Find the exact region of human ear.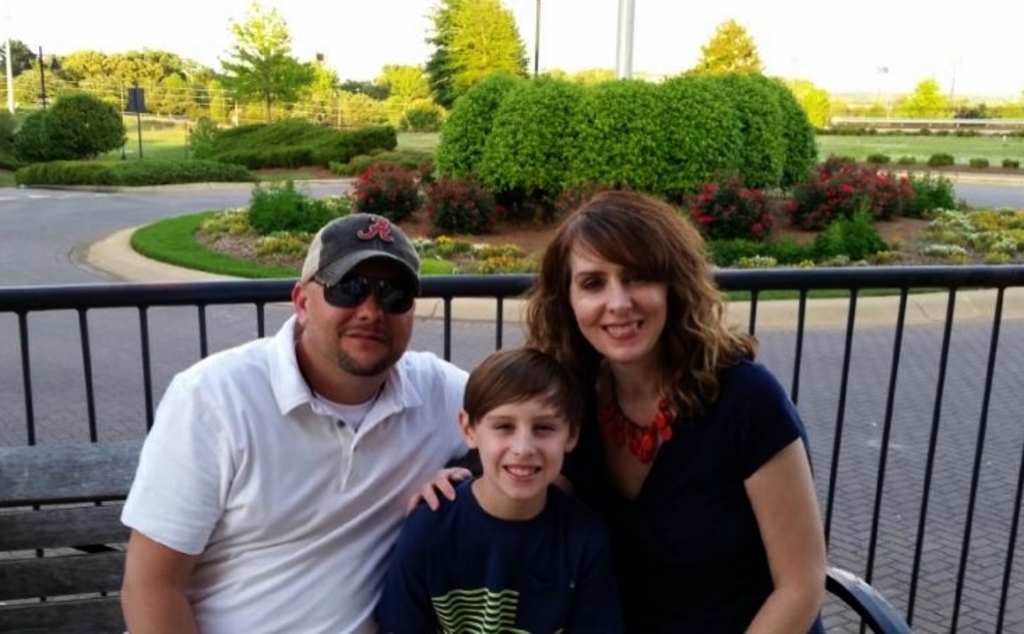
Exact region: BBox(293, 279, 313, 328).
